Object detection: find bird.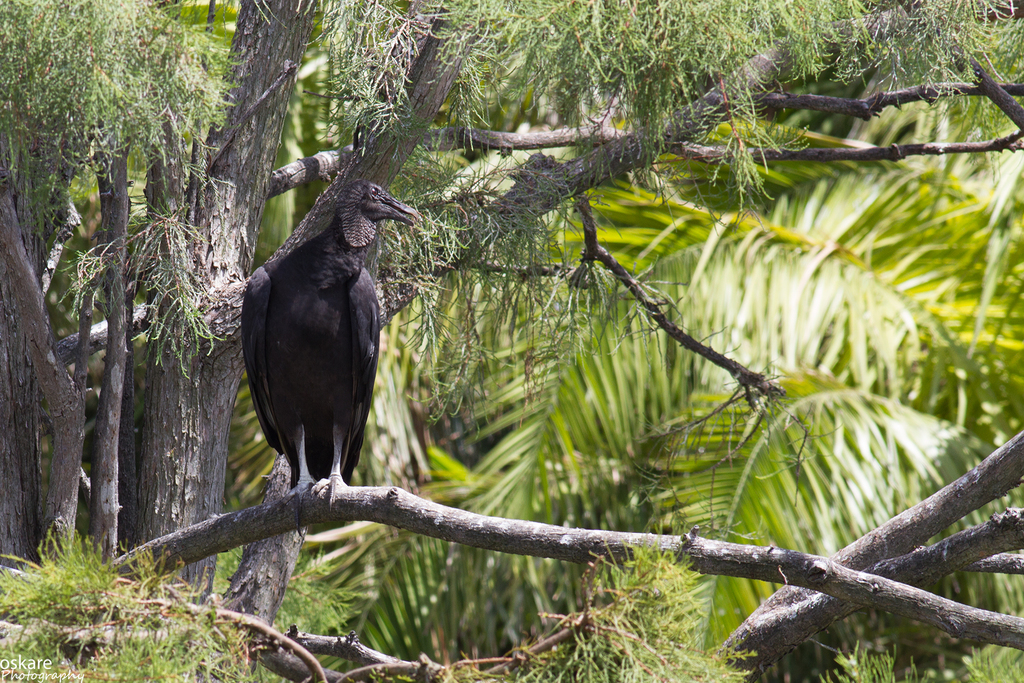
box(232, 172, 397, 539).
